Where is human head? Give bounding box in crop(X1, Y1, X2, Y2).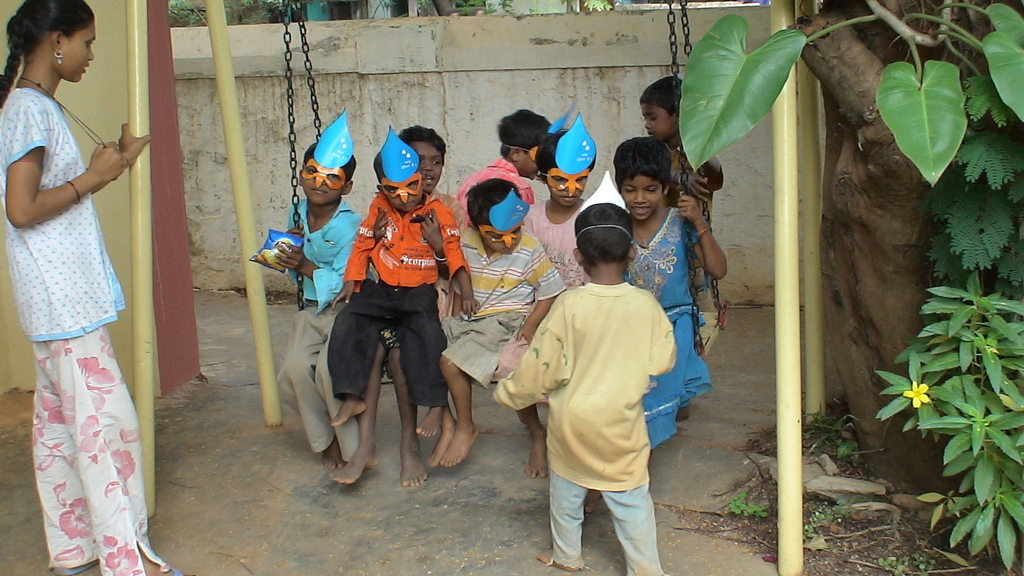
crop(10, 0, 86, 79).
